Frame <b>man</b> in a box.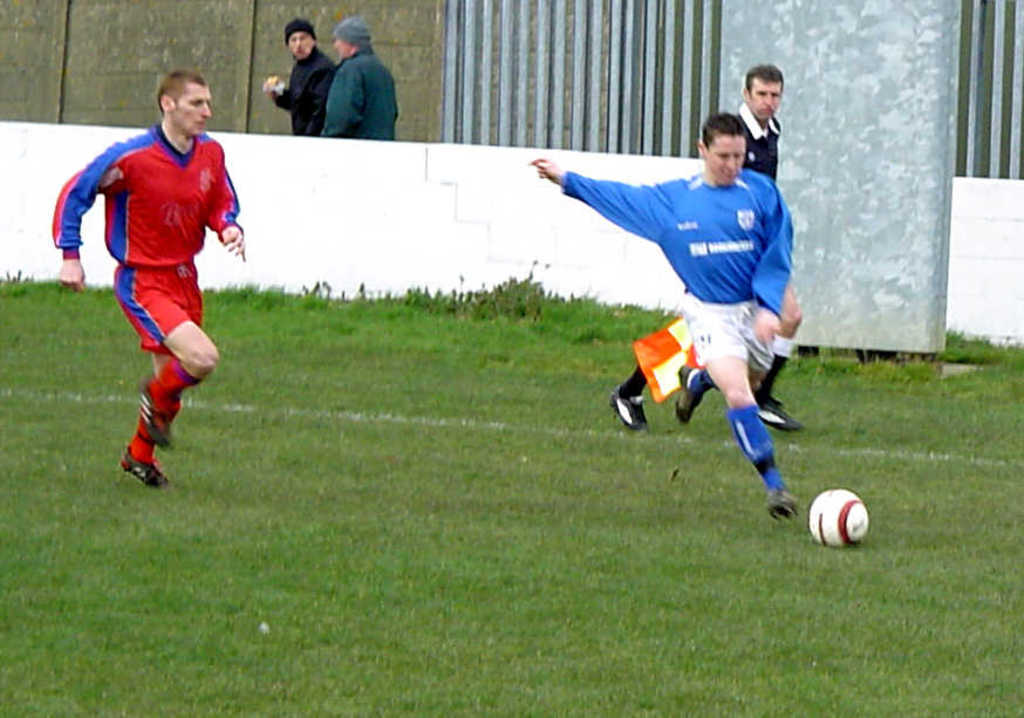
Rect(528, 114, 797, 520).
